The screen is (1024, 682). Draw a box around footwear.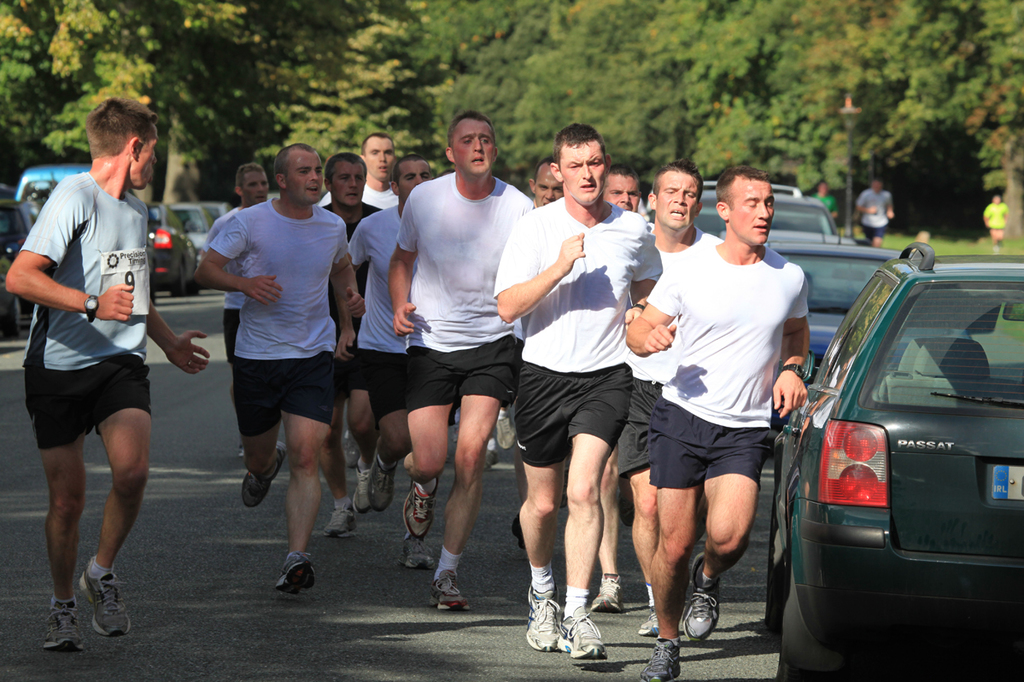
l=399, t=474, r=436, b=540.
